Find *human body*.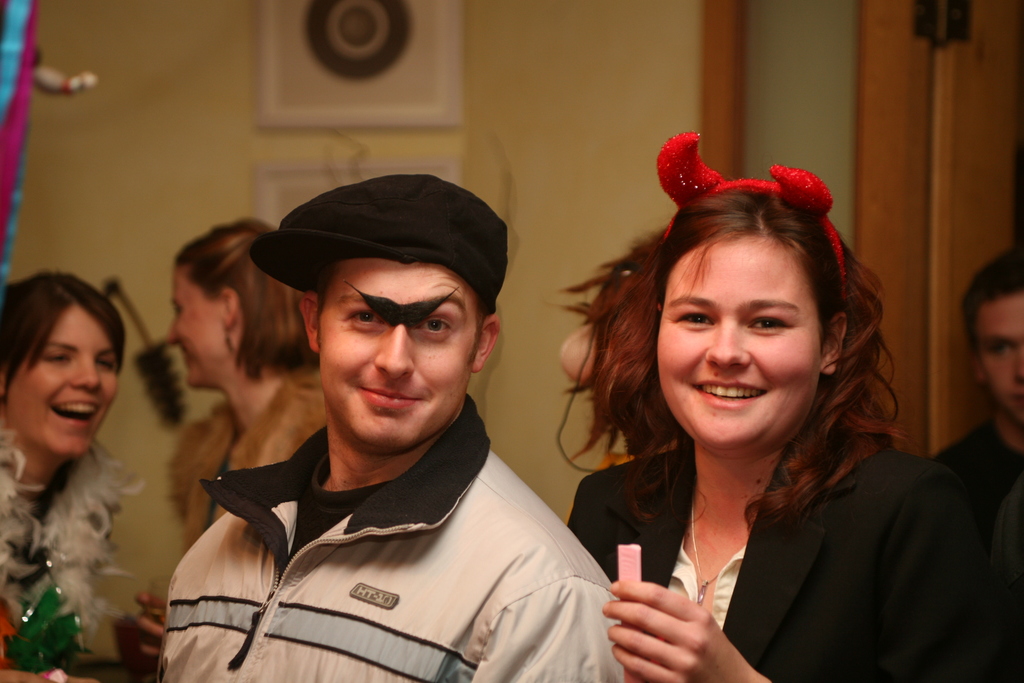
bbox=(545, 177, 956, 682).
